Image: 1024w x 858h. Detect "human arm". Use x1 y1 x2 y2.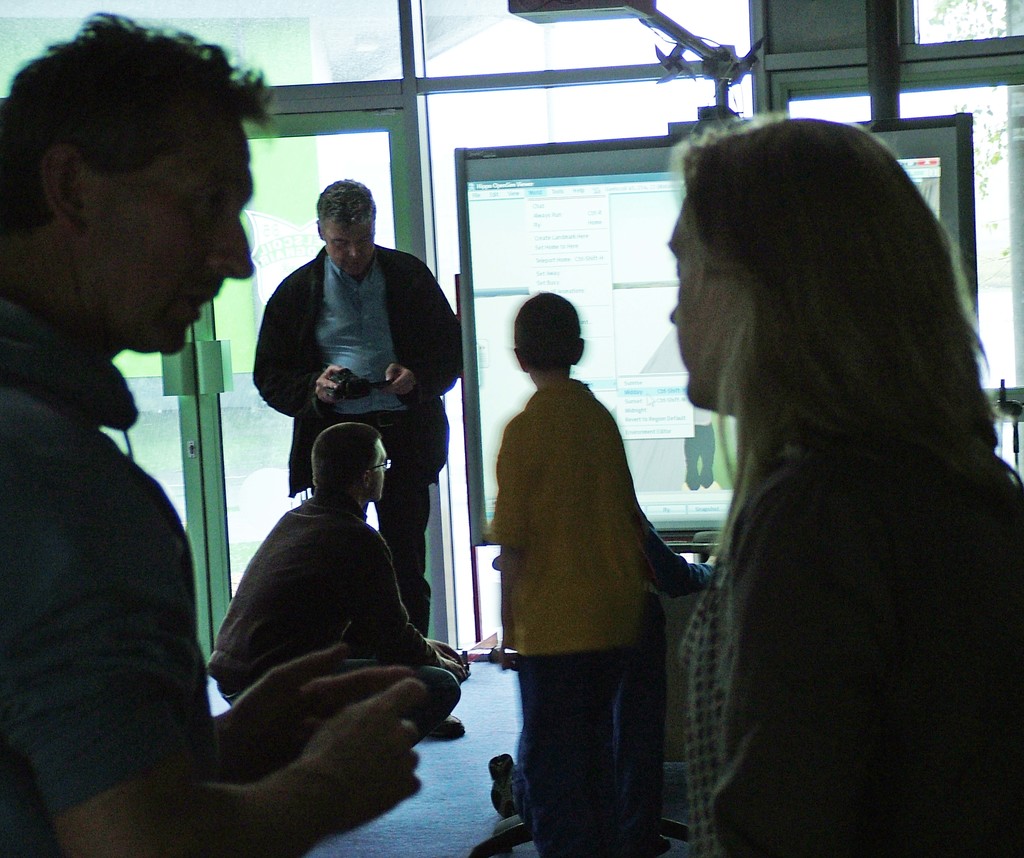
201 631 432 783.
